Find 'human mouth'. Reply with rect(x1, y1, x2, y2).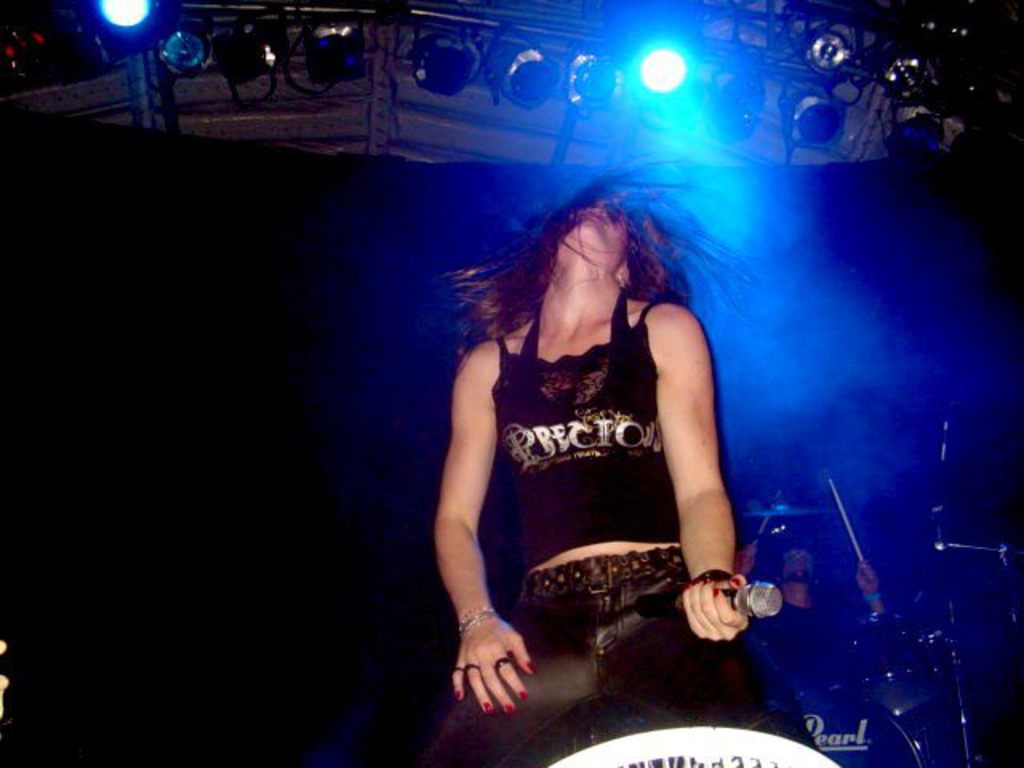
rect(576, 211, 613, 227).
